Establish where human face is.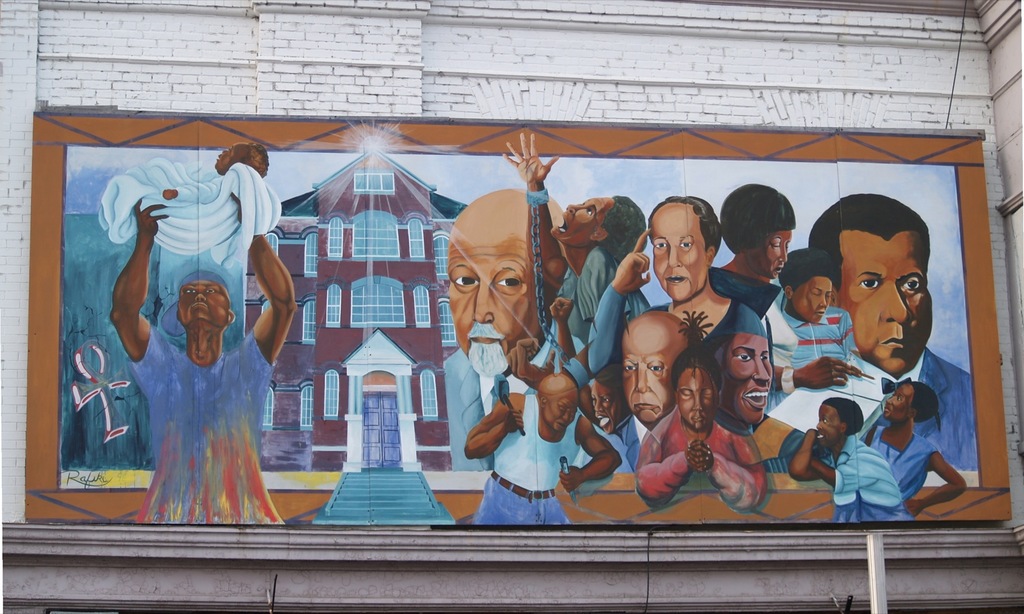
Established at bbox=[721, 340, 773, 425].
